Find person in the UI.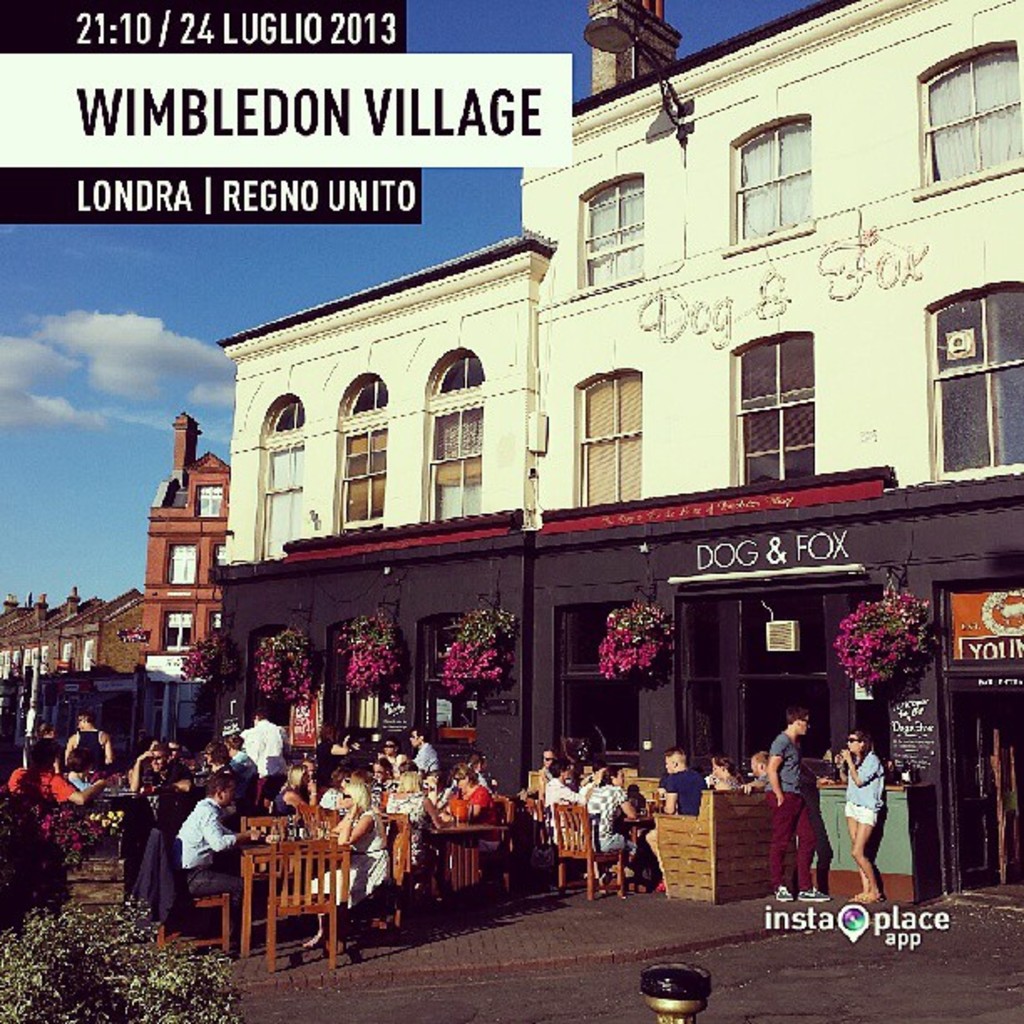
UI element at [left=443, top=773, right=490, bottom=820].
